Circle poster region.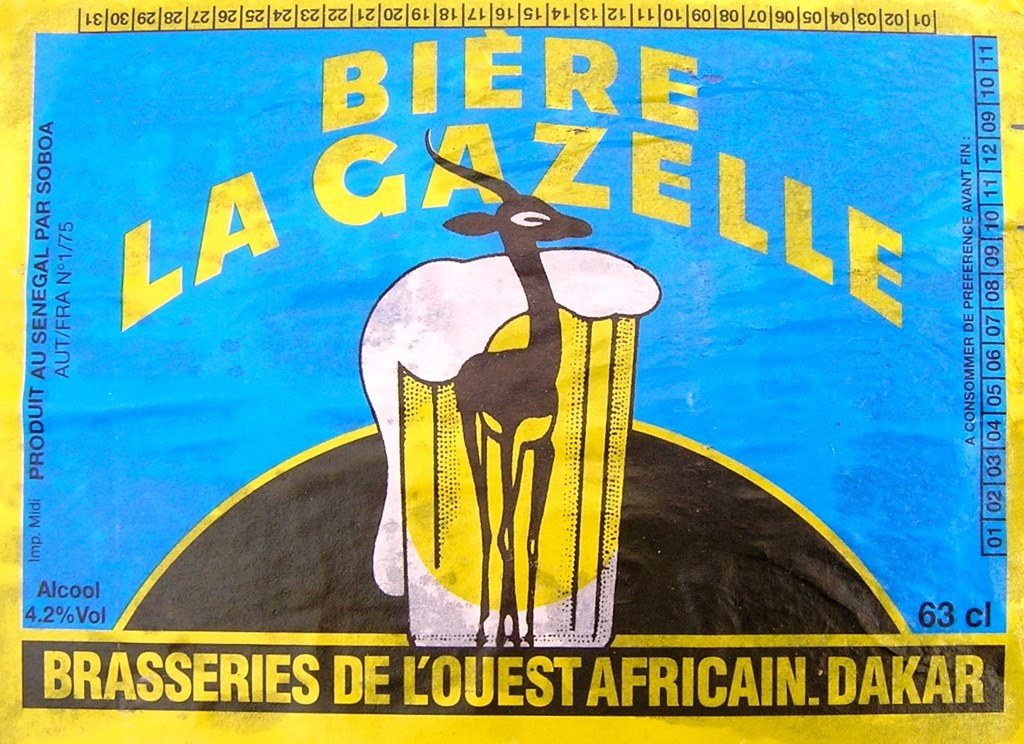
Region: bbox=[0, 0, 1023, 743].
